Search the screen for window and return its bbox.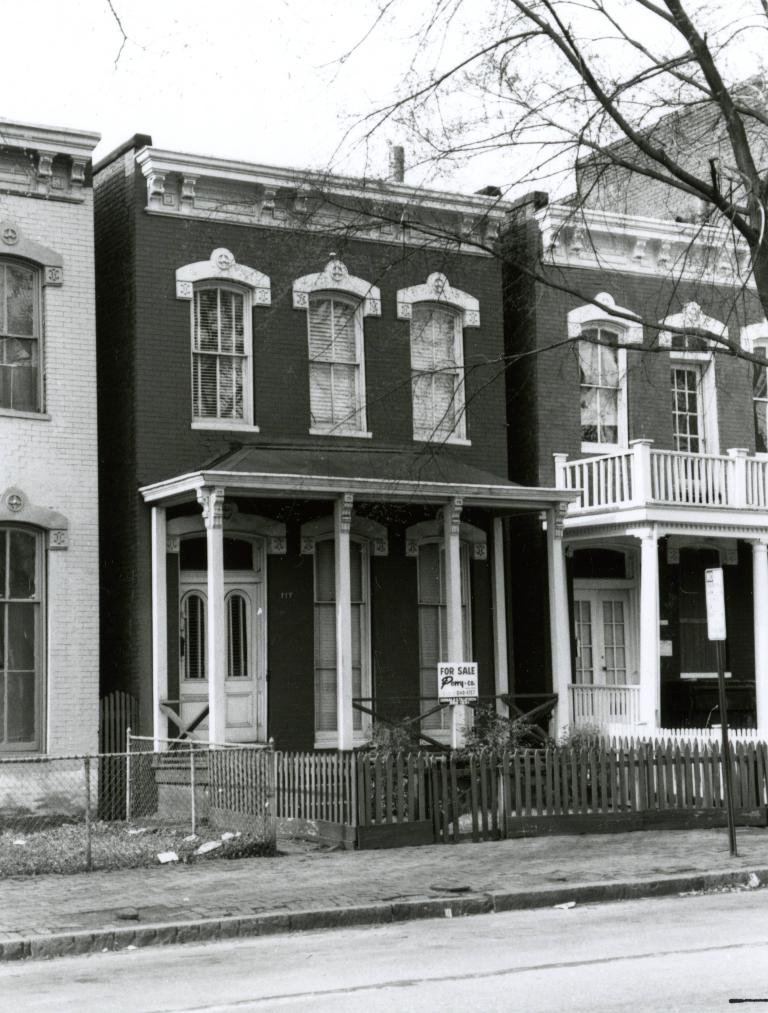
Found: [left=168, top=574, right=255, bottom=738].
